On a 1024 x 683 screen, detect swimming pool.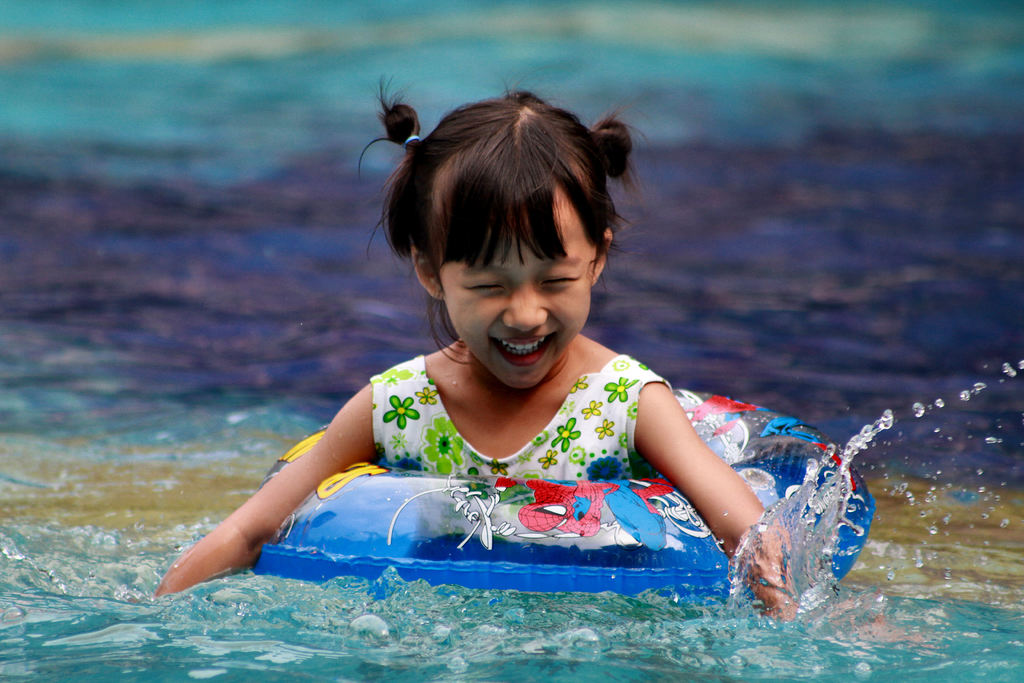
121/380/908/645.
